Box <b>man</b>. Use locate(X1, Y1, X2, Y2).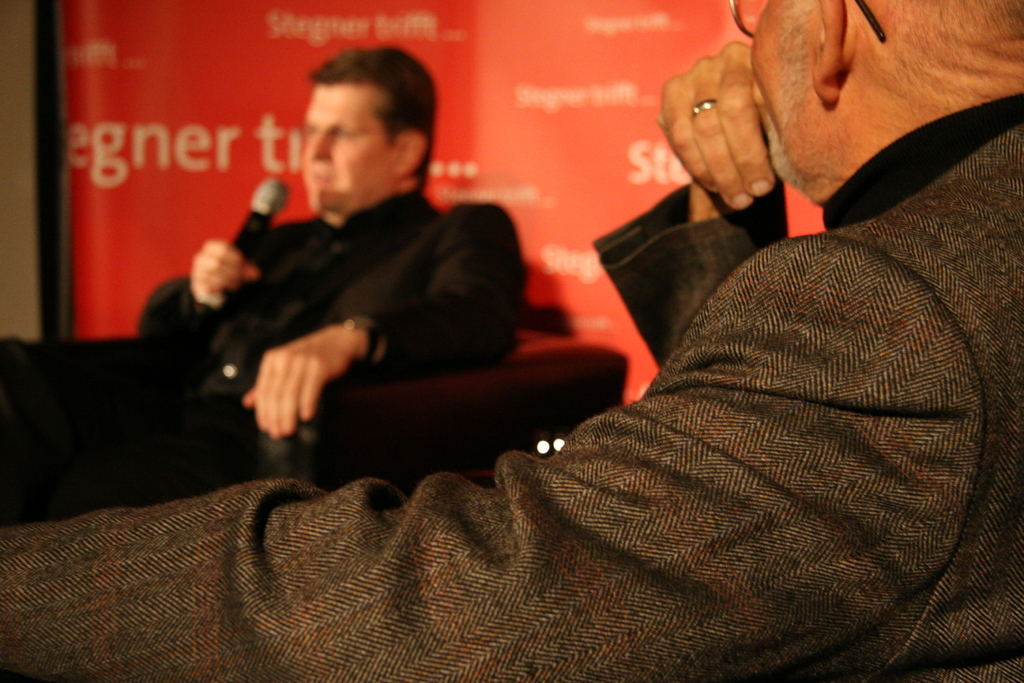
locate(0, 0, 1023, 682).
